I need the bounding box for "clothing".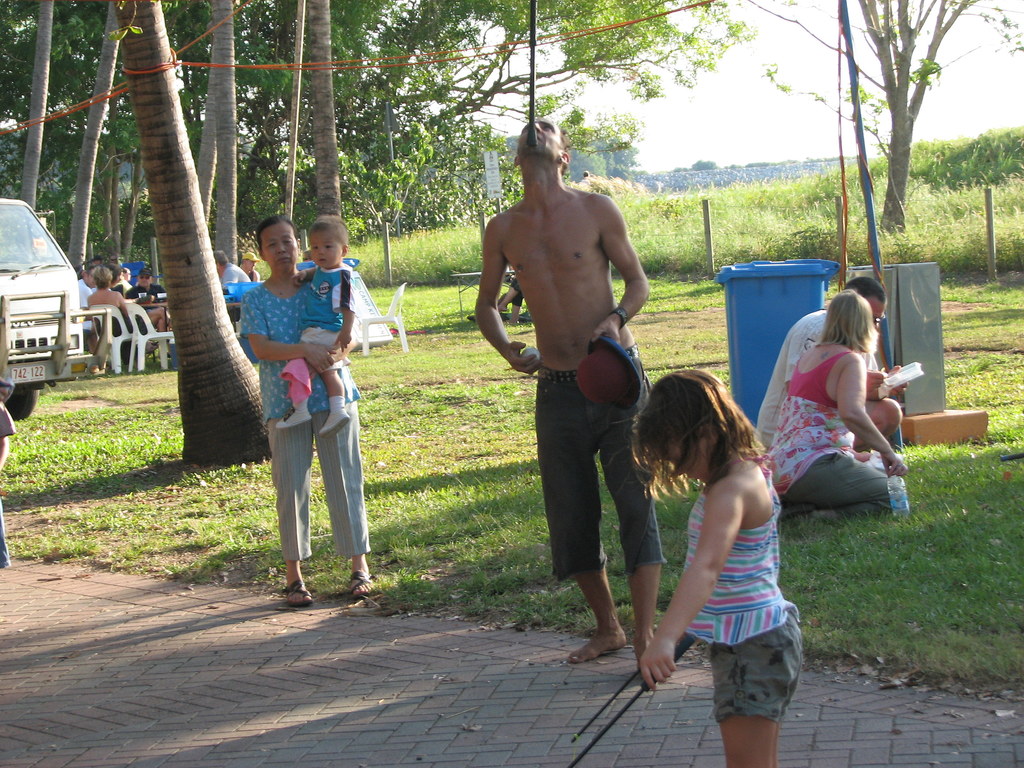
Here it is: bbox(77, 280, 91, 333).
